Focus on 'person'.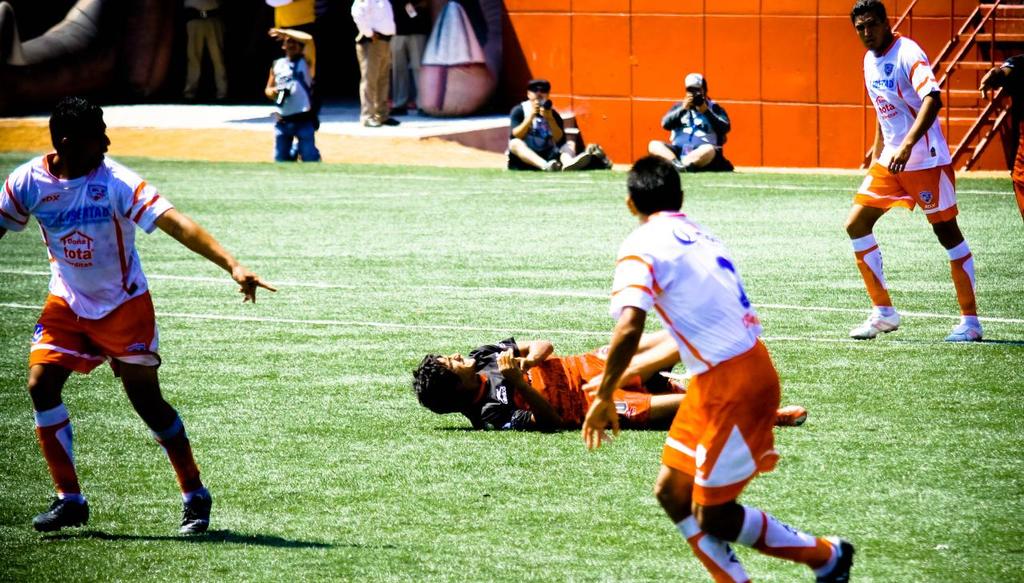
Focused at [x1=645, y1=71, x2=732, y2=171].
